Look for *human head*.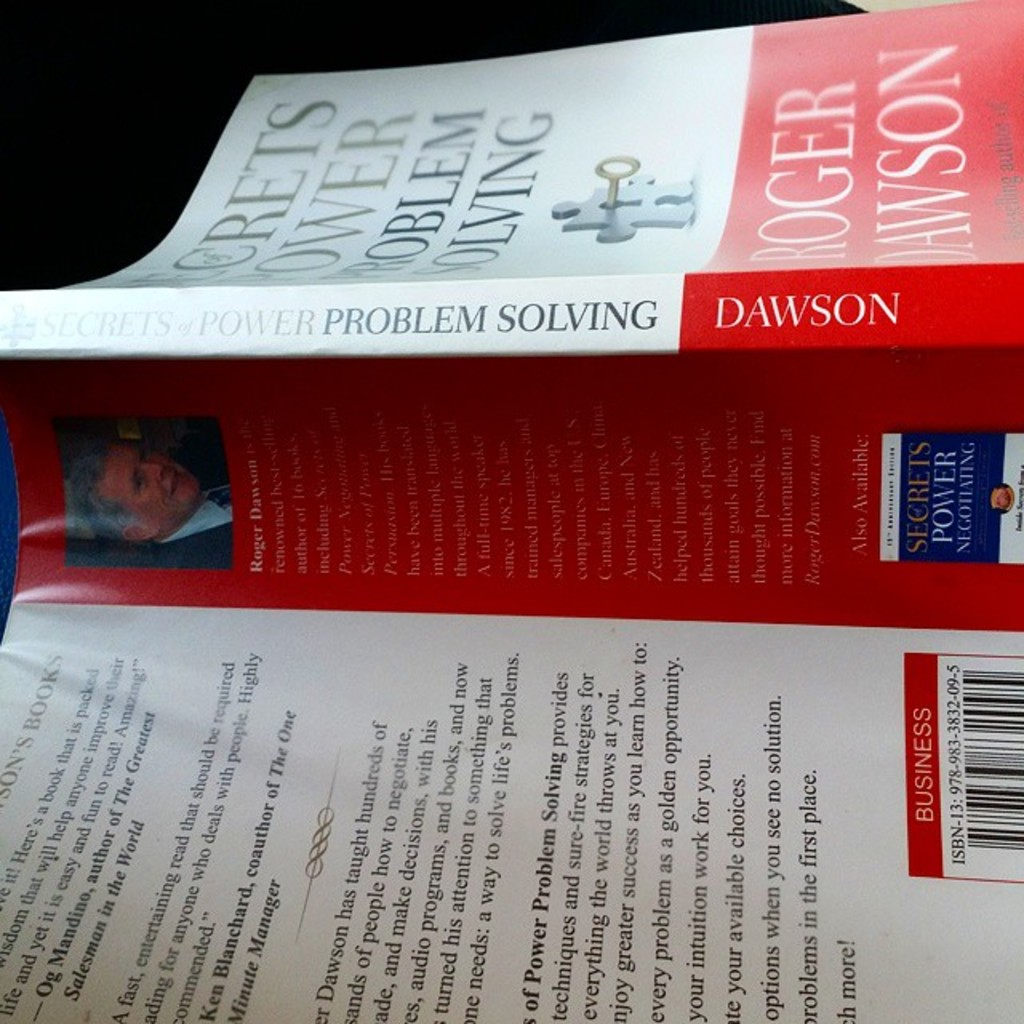
Found: [72,418,221,539].
